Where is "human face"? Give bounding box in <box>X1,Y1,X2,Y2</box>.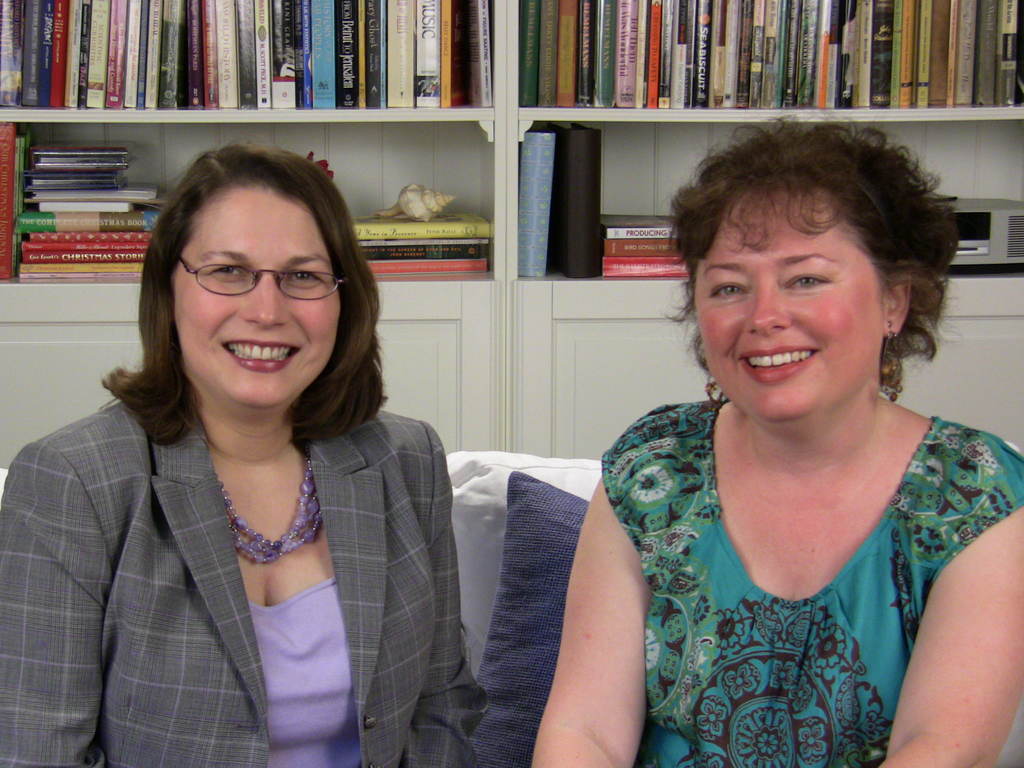
<box>701,184,881,417</box>.
